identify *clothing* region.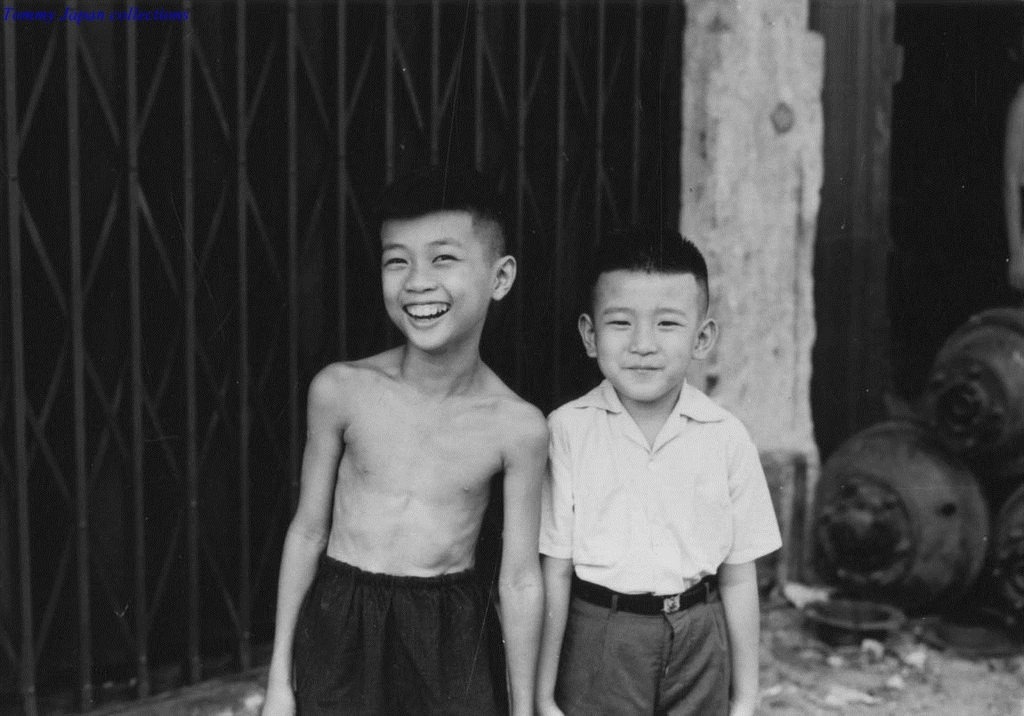
Region: box(528, 318, 789, 688).
